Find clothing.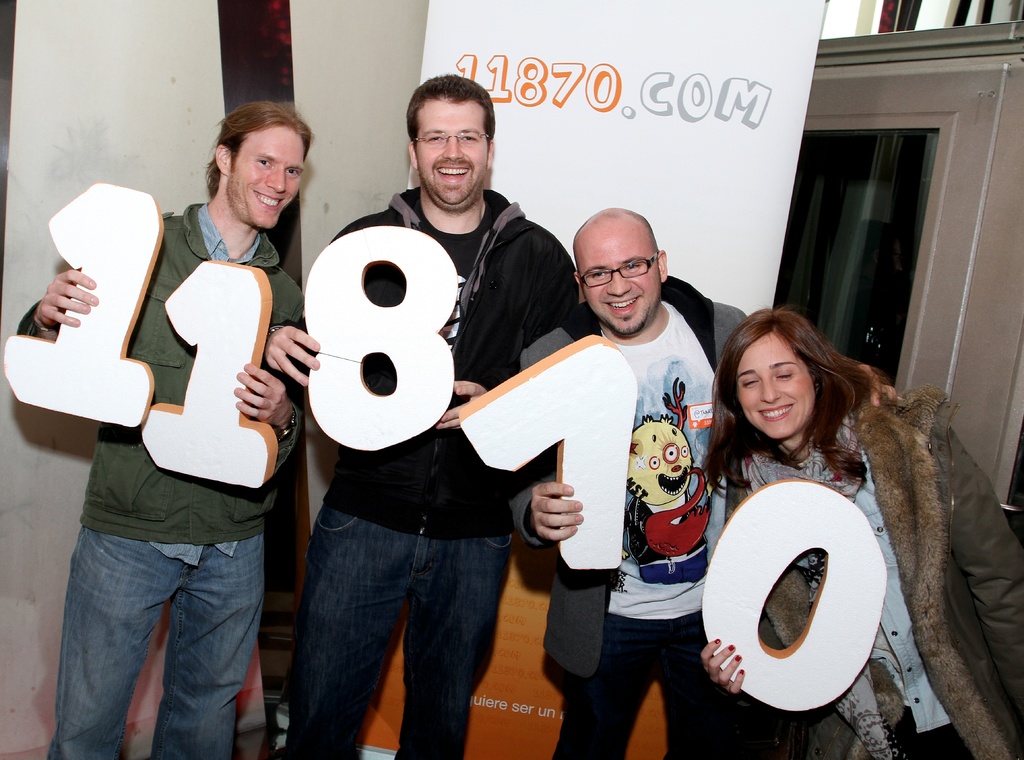
box=[45, 149, 318, 701].
